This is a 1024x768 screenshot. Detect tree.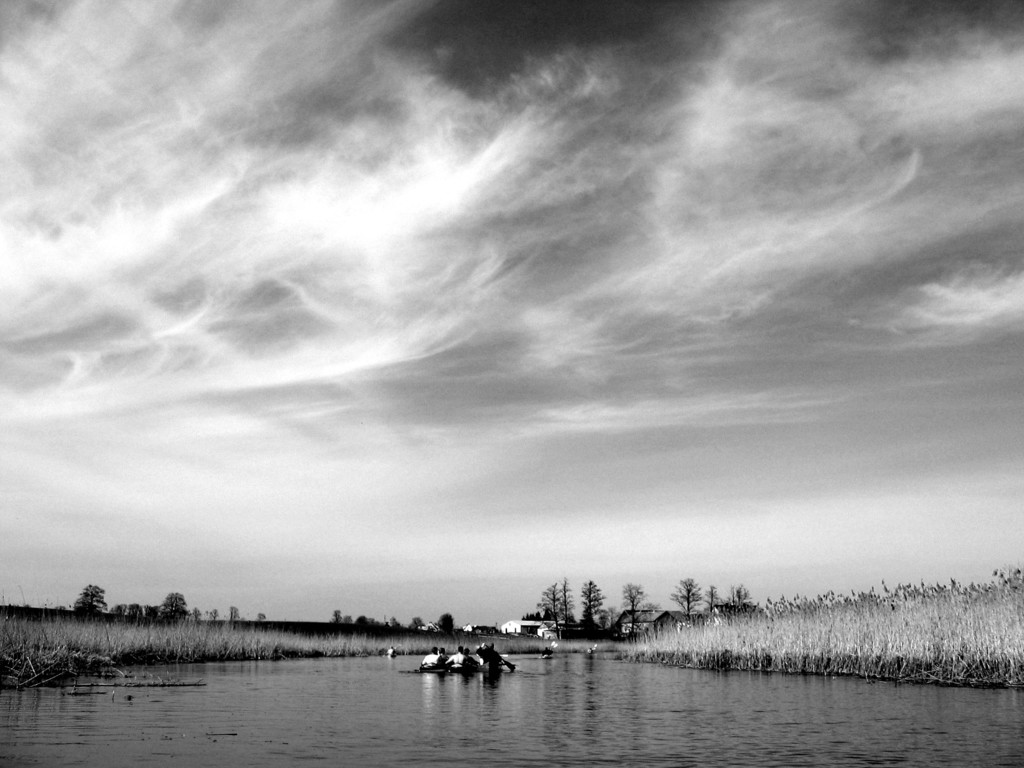
(223,604,241,621).
